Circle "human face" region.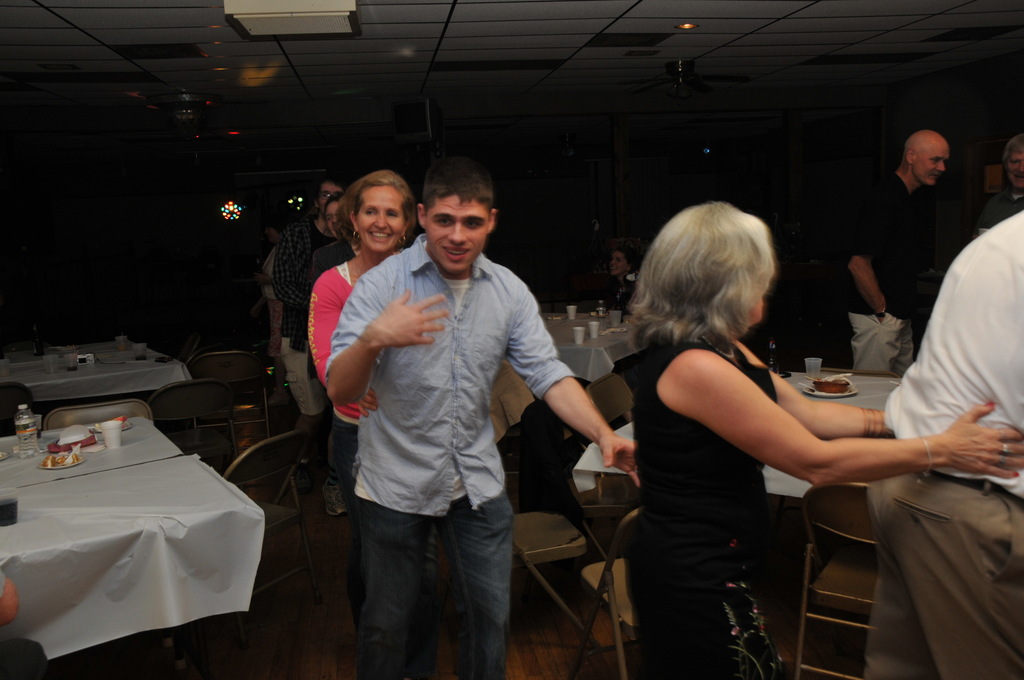
Region: [x1=326, y1=202, x2=339, y2=239].
